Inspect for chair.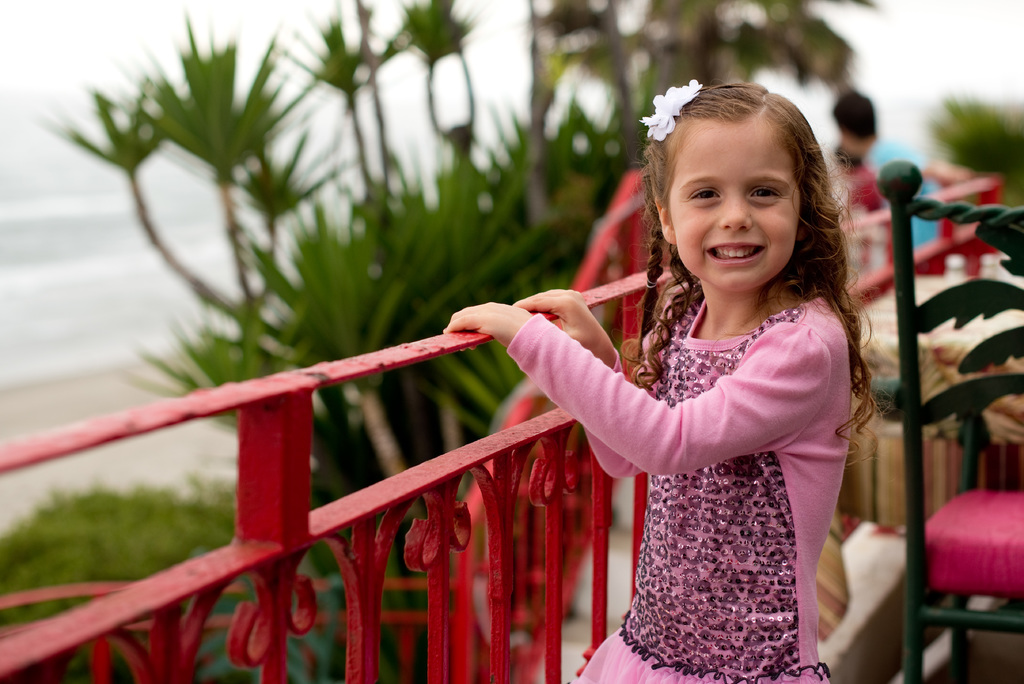
Inspection: x1=877 y1=157 x2=1023 y2=683.
